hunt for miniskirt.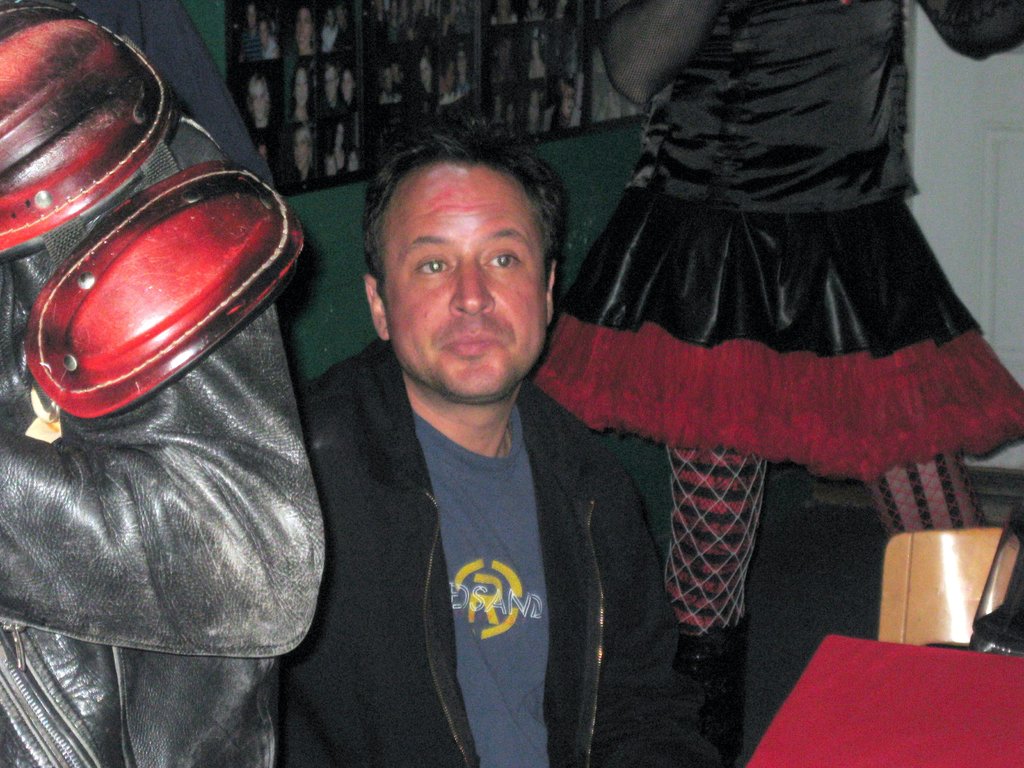
Hunted down at rect(530, 193, 1023, 486).
